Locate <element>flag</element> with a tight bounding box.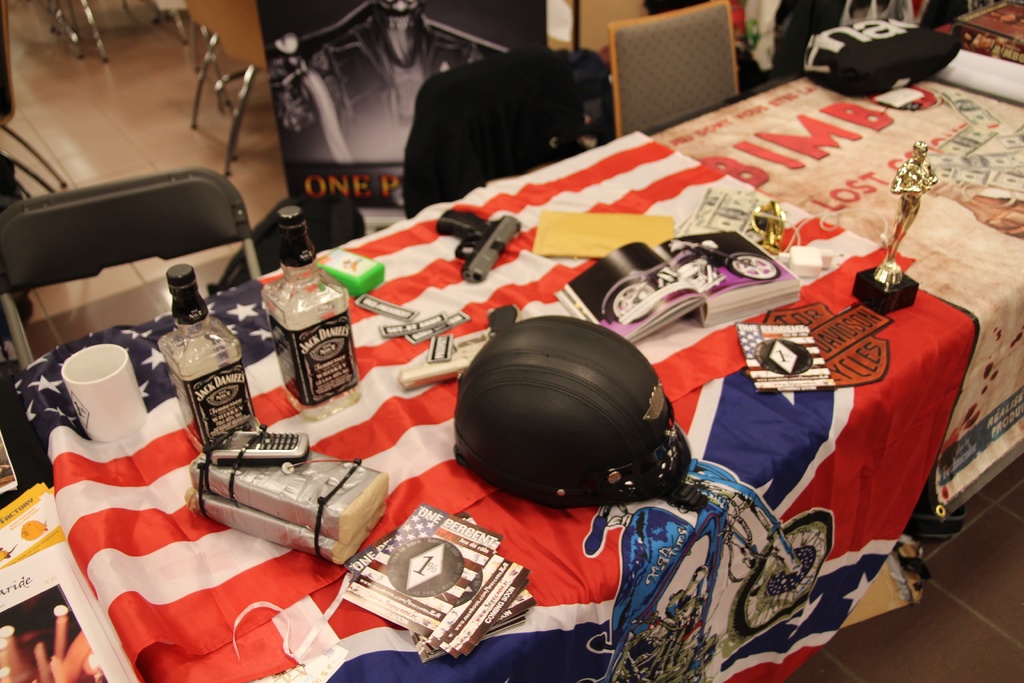
[241,273,984,682].
